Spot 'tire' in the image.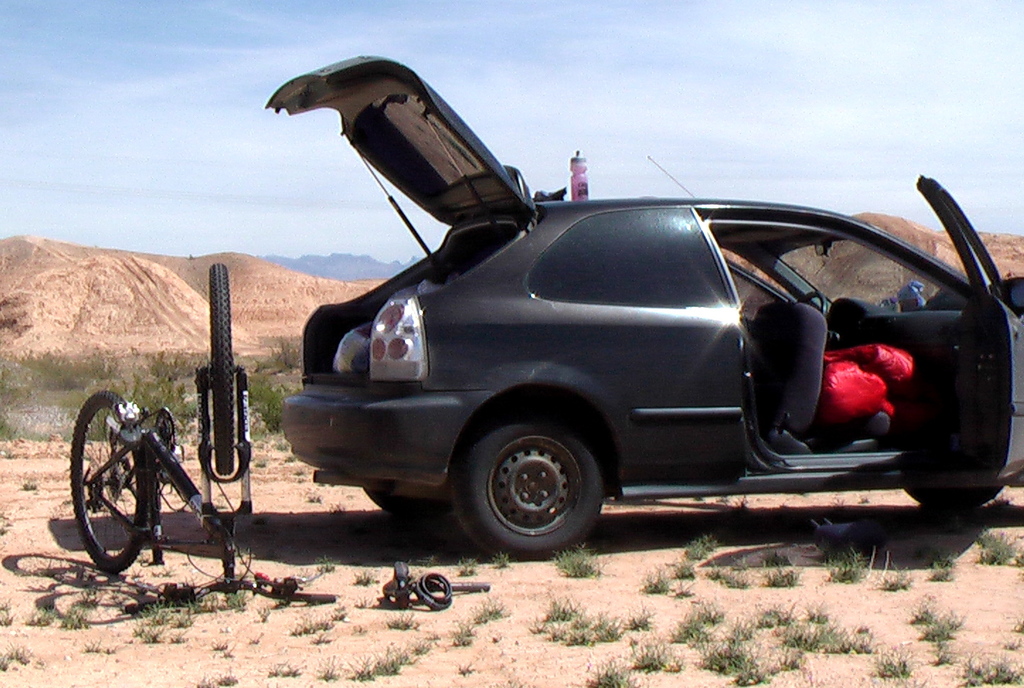
'tire' found at {"left": 72, "top": 390, "right": 148, "bottom": 570}.
